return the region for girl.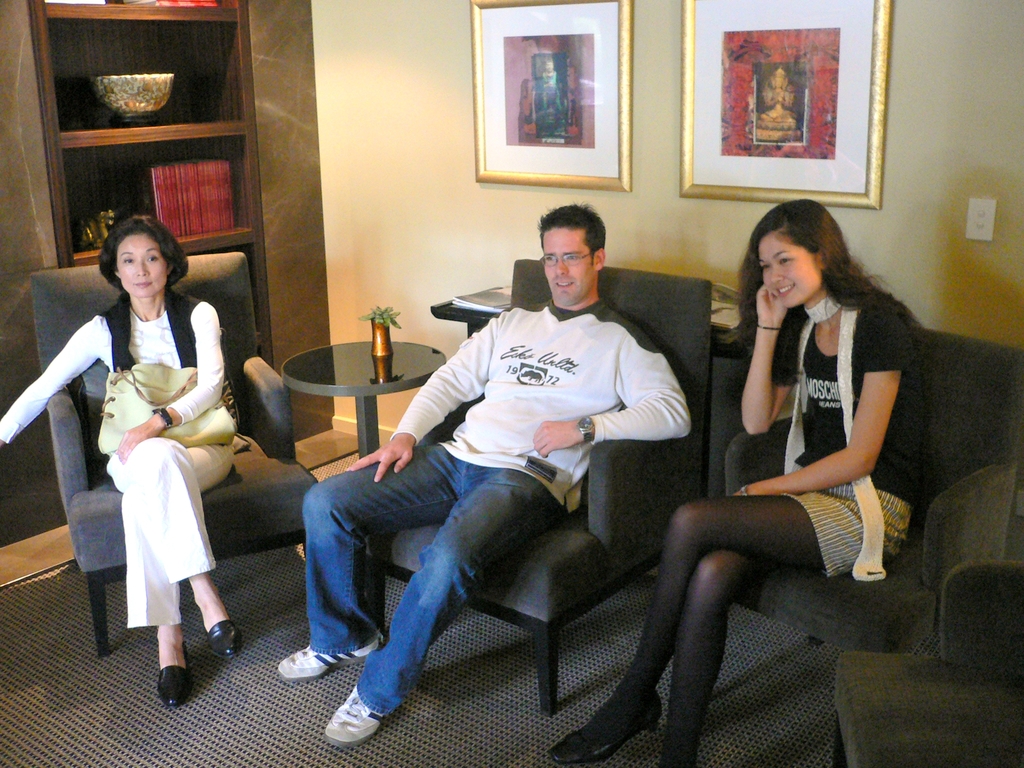
locate(648, 170, 938, 733).
